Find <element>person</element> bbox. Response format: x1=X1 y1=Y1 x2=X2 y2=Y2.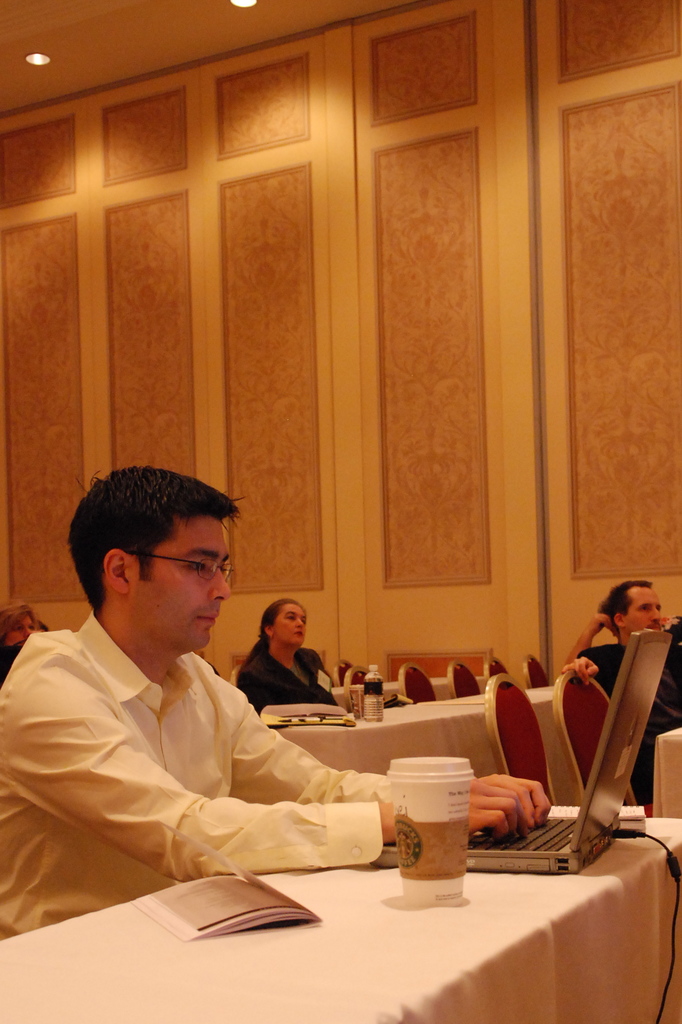
x1=235 y1=593 x2=344 y2=717.
